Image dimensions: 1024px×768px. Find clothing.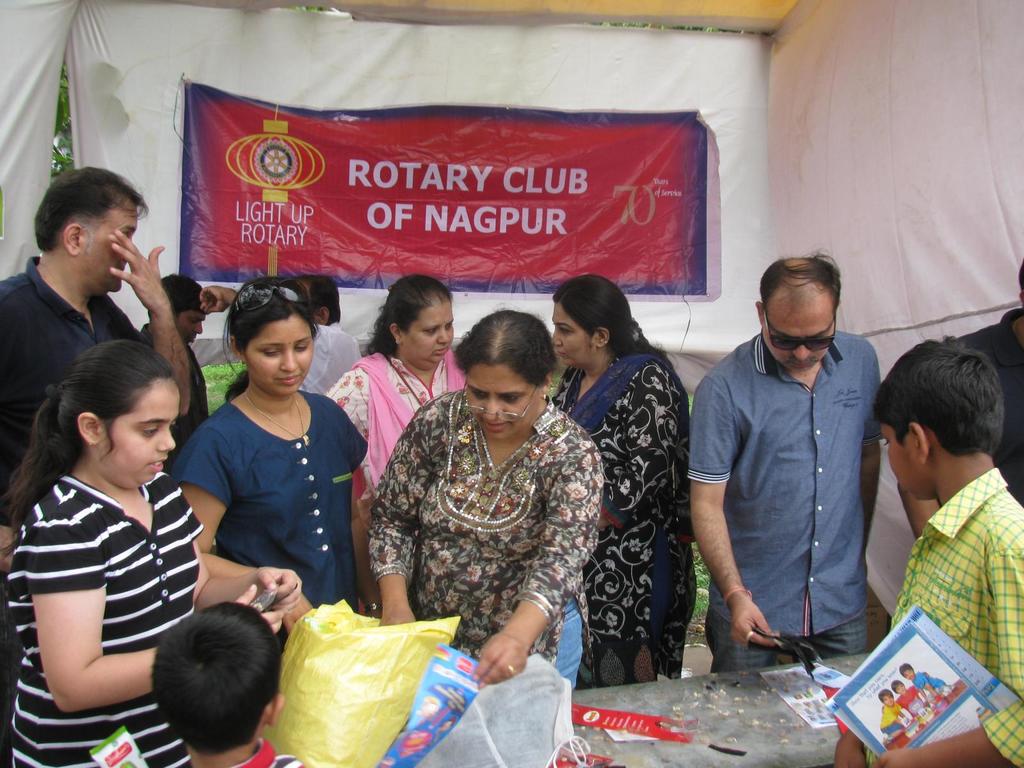
(681,321,884,669).
